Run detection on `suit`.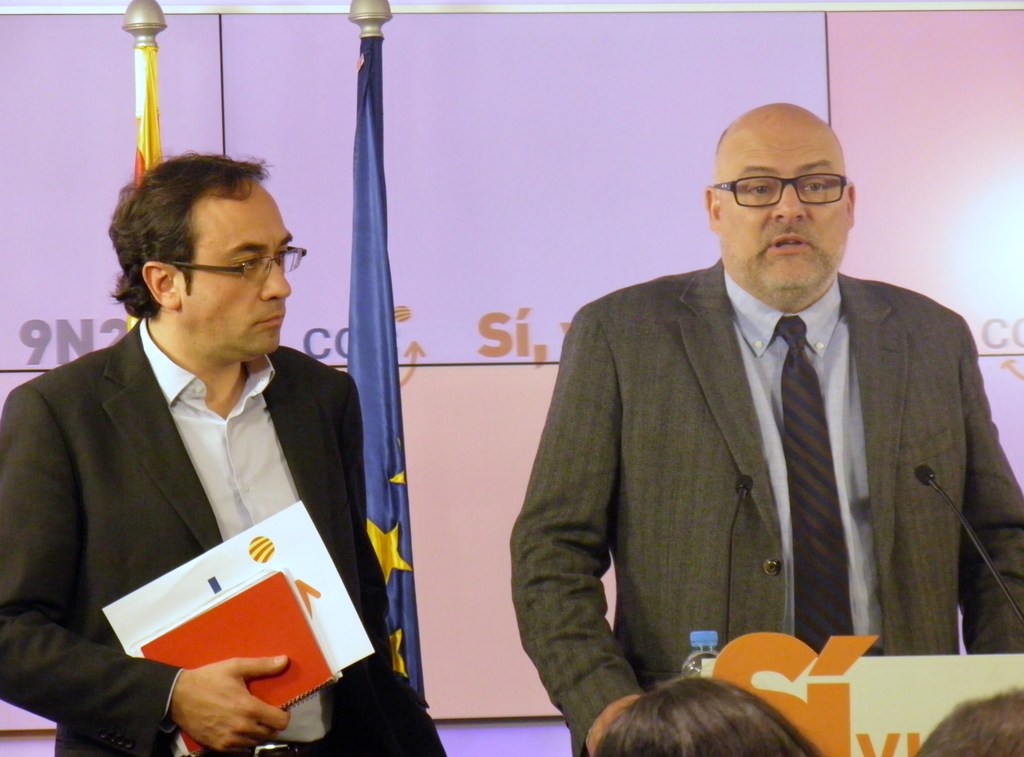
Result: bbox=[19, 215, 380, 756].
